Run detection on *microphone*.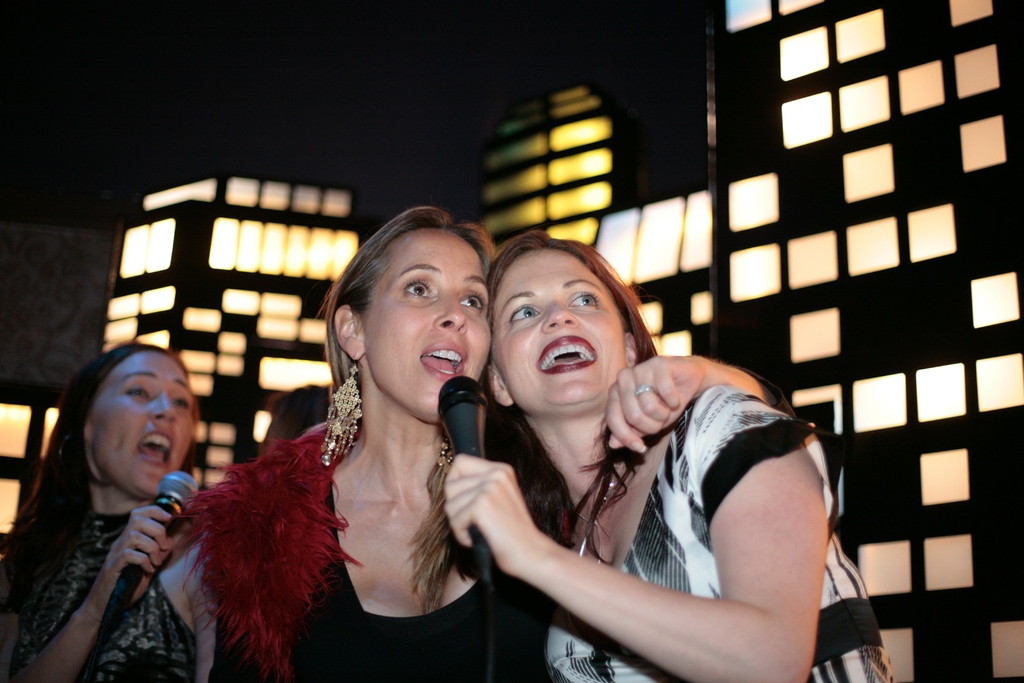
Result: x1=101 y1=470 x2=202 y2=634.
